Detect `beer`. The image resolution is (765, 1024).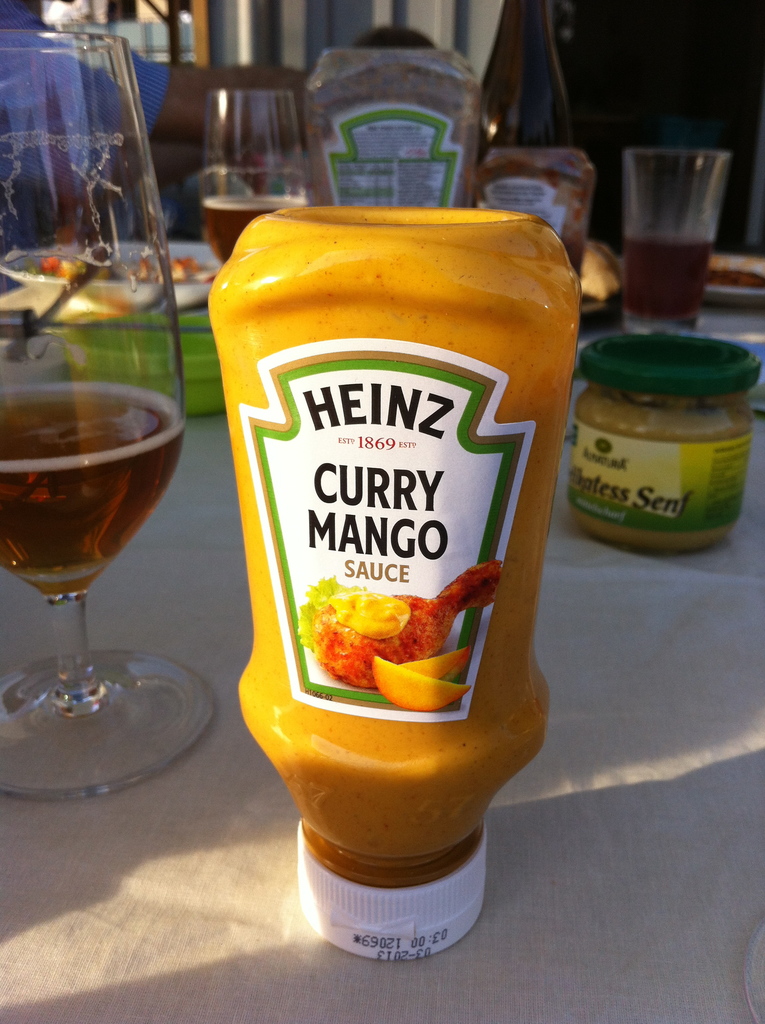
0:381:189:594.
